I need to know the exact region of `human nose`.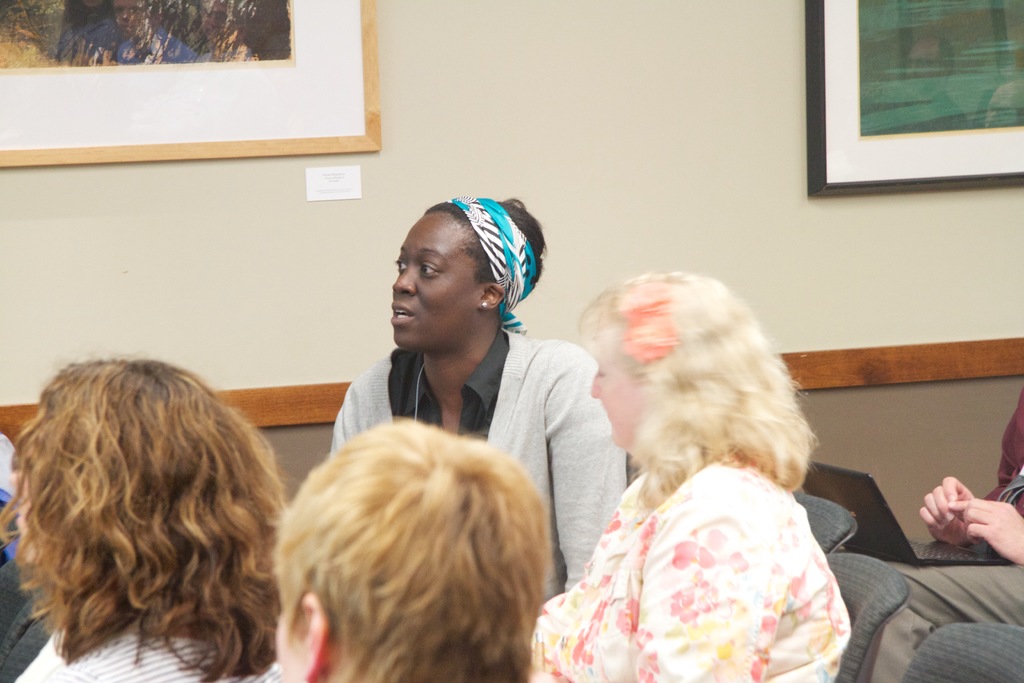
Region: (591,378,602,398).
